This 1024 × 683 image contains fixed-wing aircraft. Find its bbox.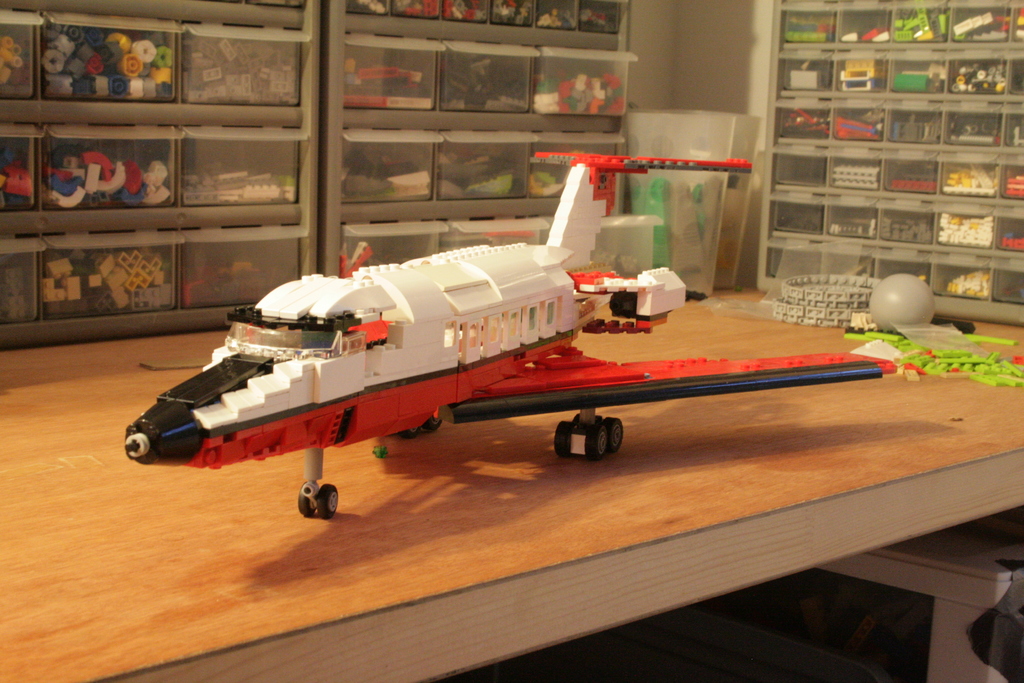
Rect(128, 155, 900, 519).
